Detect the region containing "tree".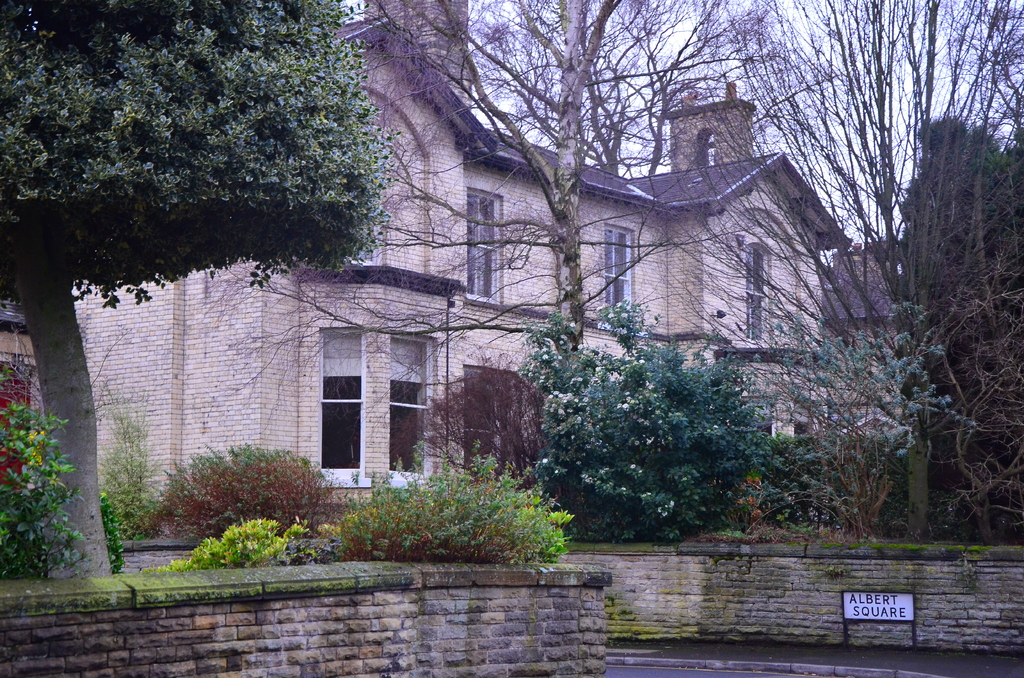
crop(195, 0, 707, 541).
